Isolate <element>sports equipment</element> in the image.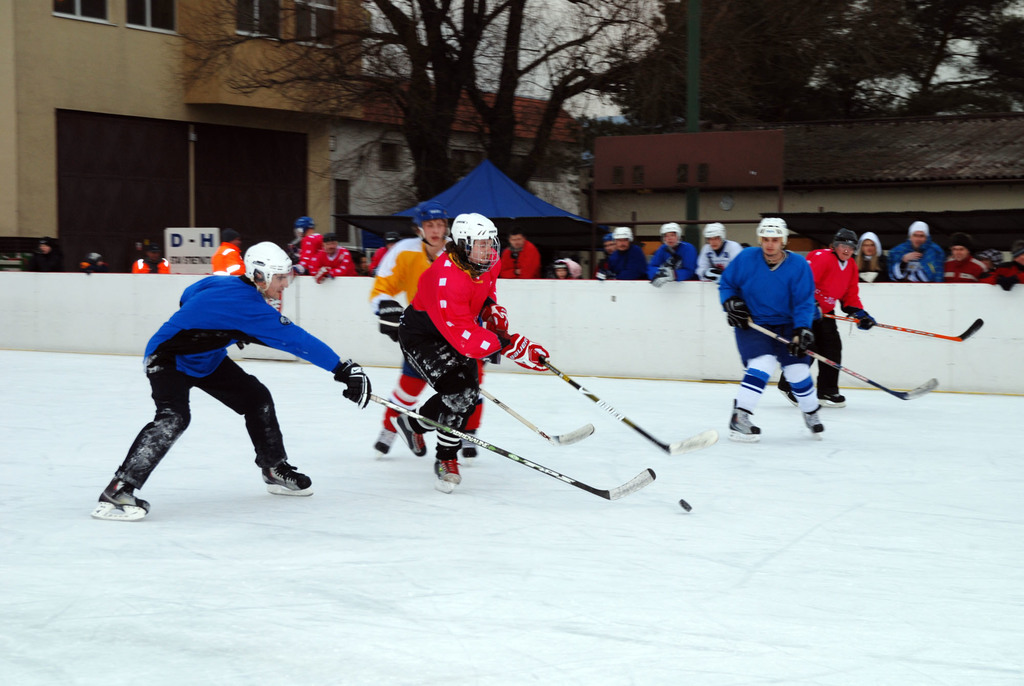
Isolated region: 445, 210, 504, 275.
